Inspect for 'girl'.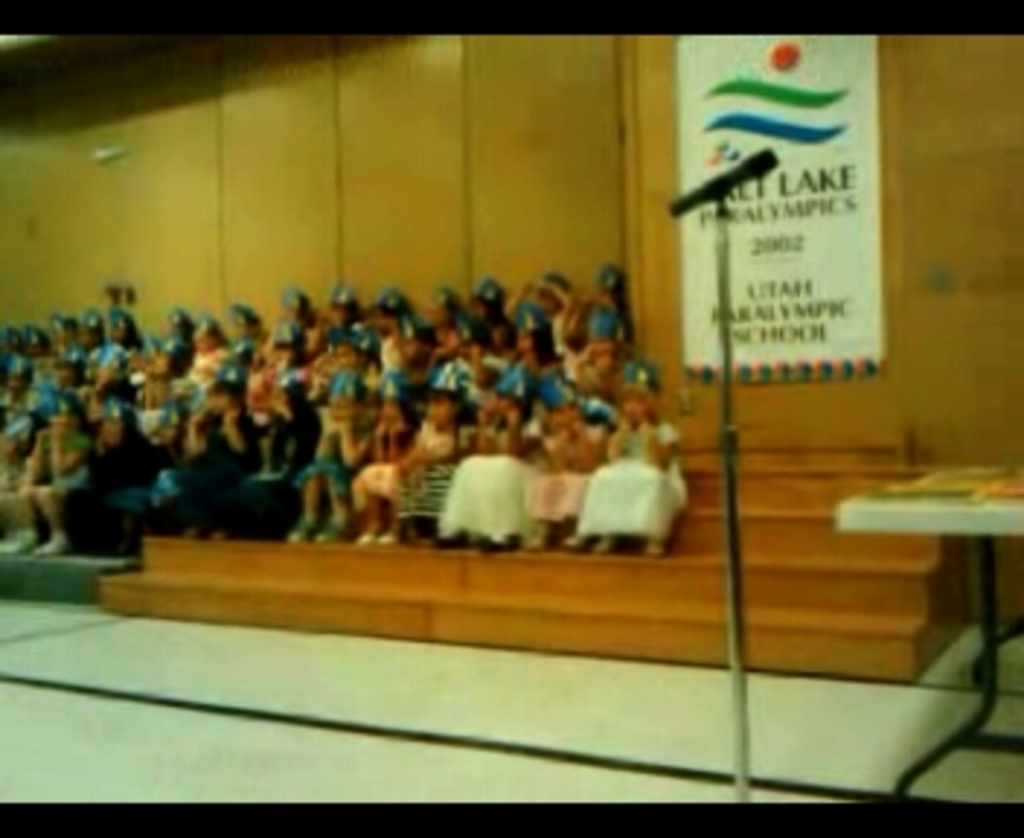
Inspection: 433/326/471/390.
